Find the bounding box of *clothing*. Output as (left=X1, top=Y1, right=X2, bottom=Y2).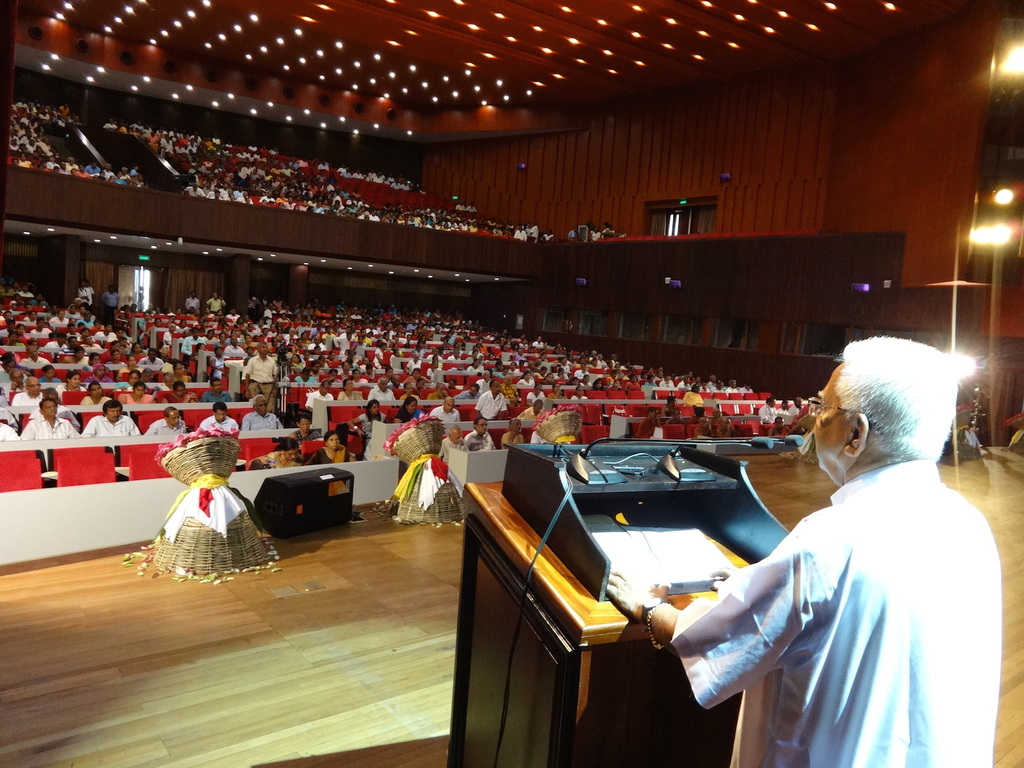
(left=10, top=388, right=43, bottom=407).
